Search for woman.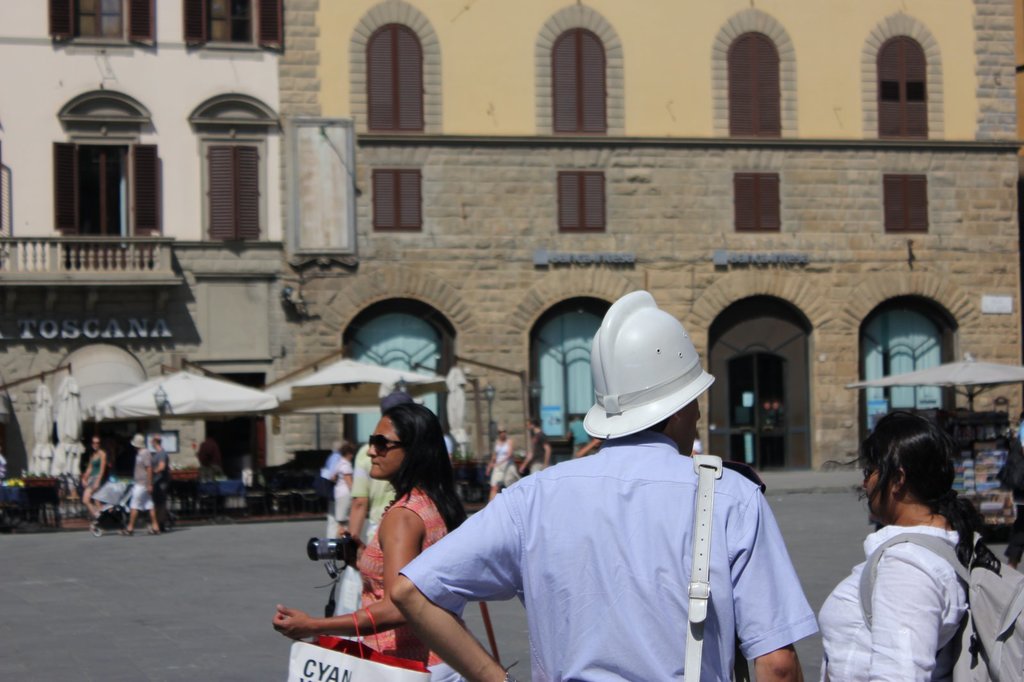
Found at [321,416,473,681].
